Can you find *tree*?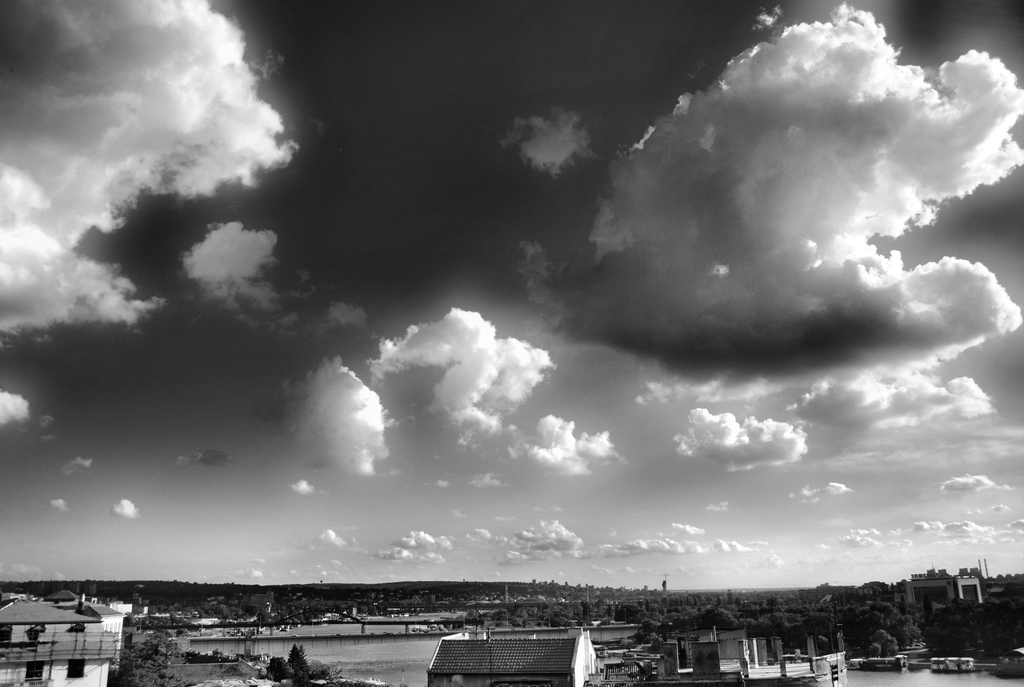
Yes, bounding box: (x1=286, y1=646, x2=315, y2=686).
